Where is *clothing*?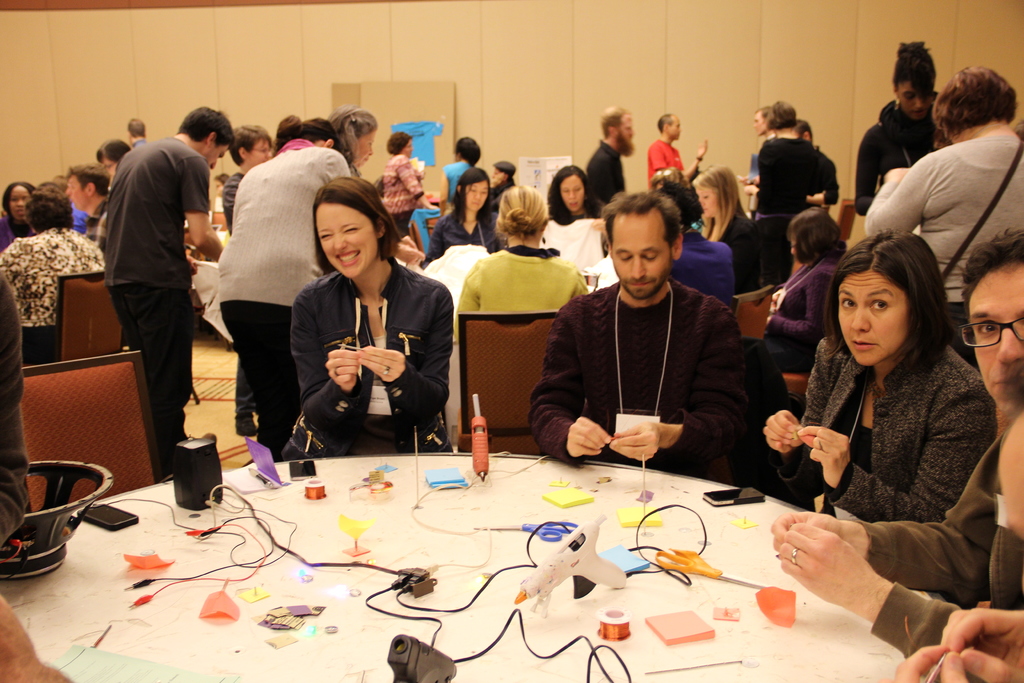
859/97/943/218.
